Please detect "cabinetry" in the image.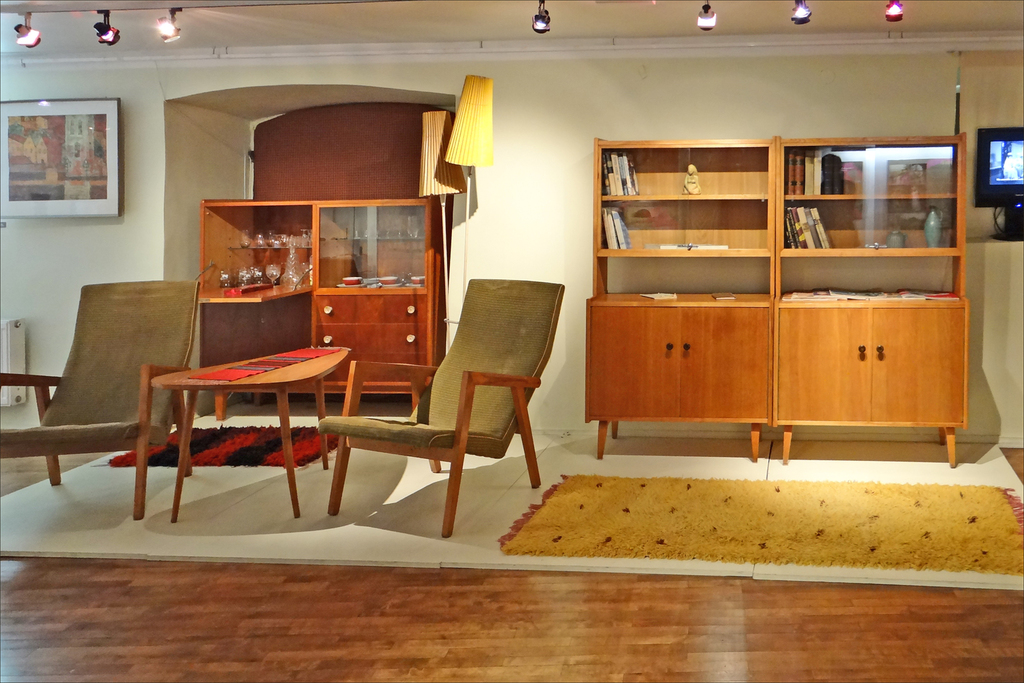
581:139:975:492.
